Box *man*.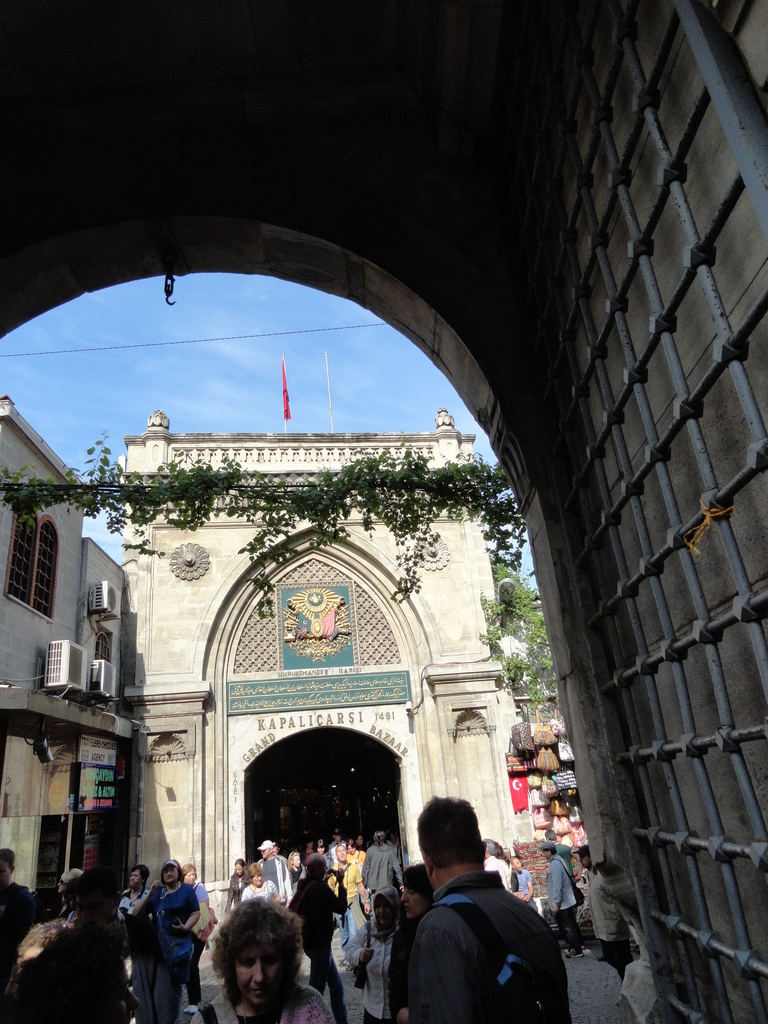
Rect(486, 844, 512, 884).
